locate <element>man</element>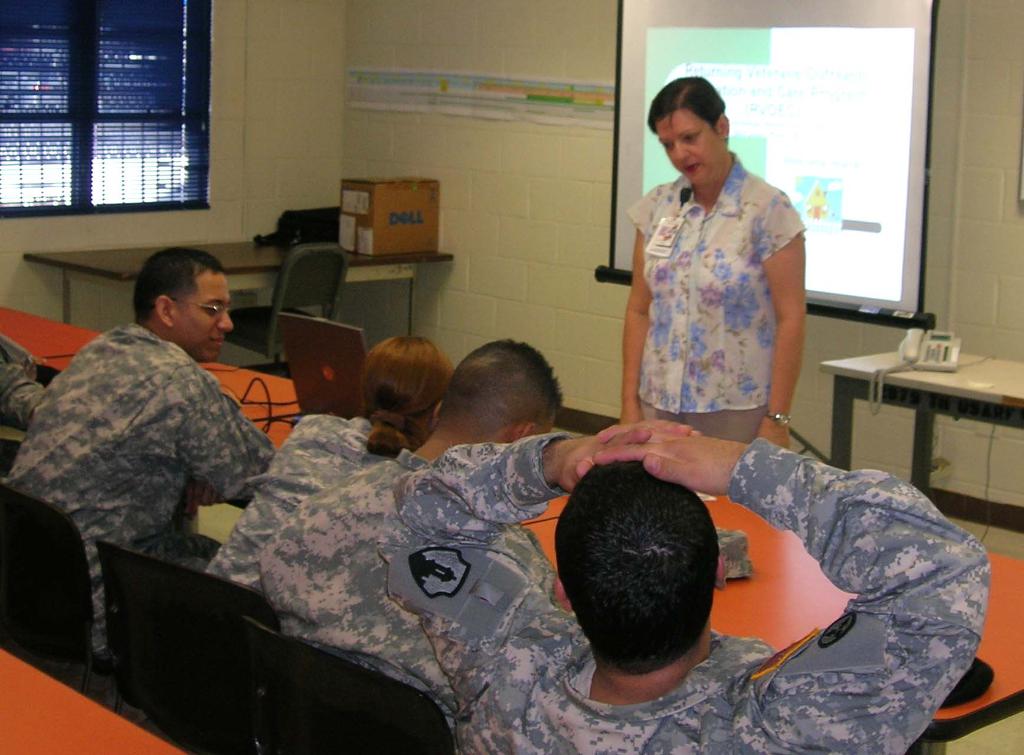
crop(379, 418, 990, 754)
